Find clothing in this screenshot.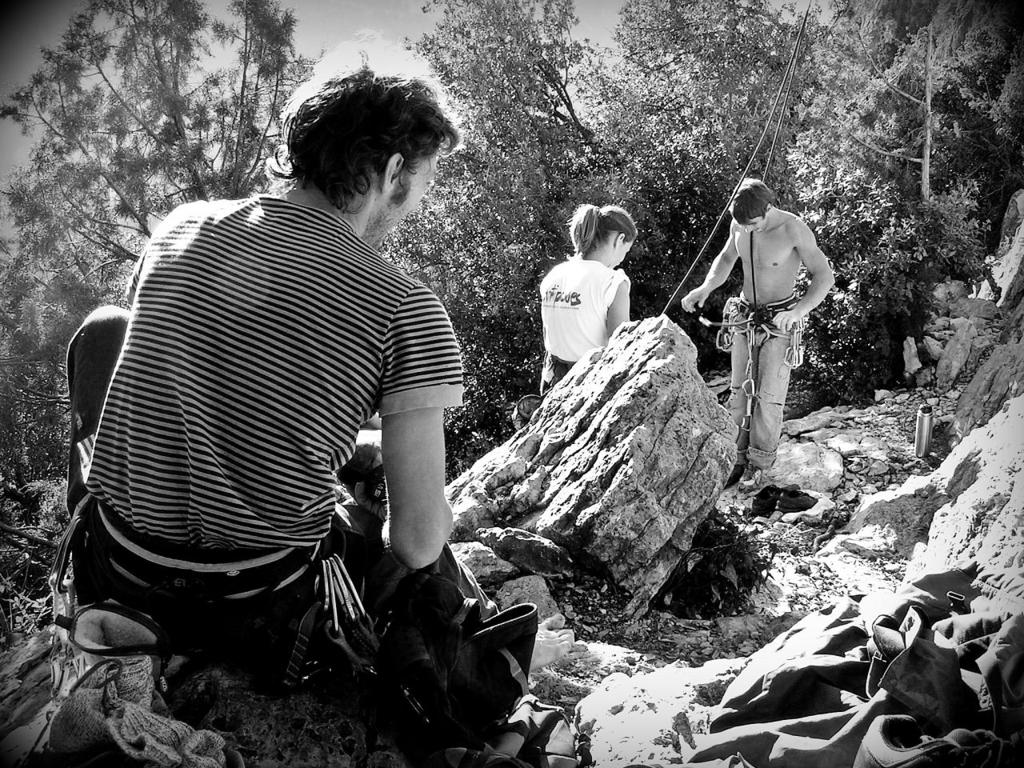
The bounding box for clothing is <region>724, 294, 802, 472</region>.
